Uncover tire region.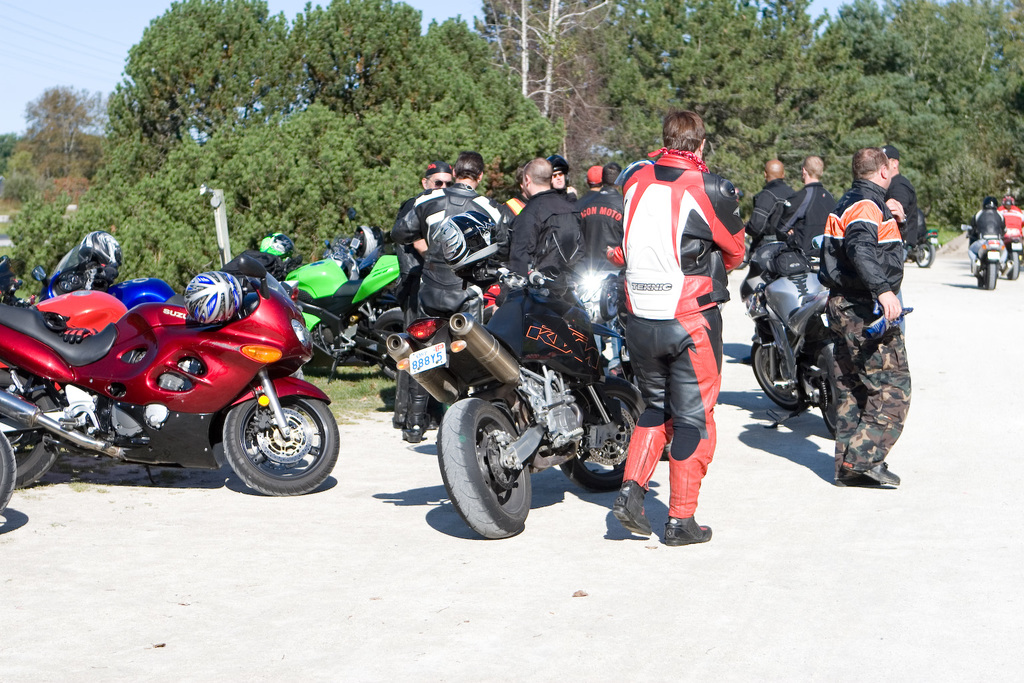
Uncovered: 916:241:935:266.
